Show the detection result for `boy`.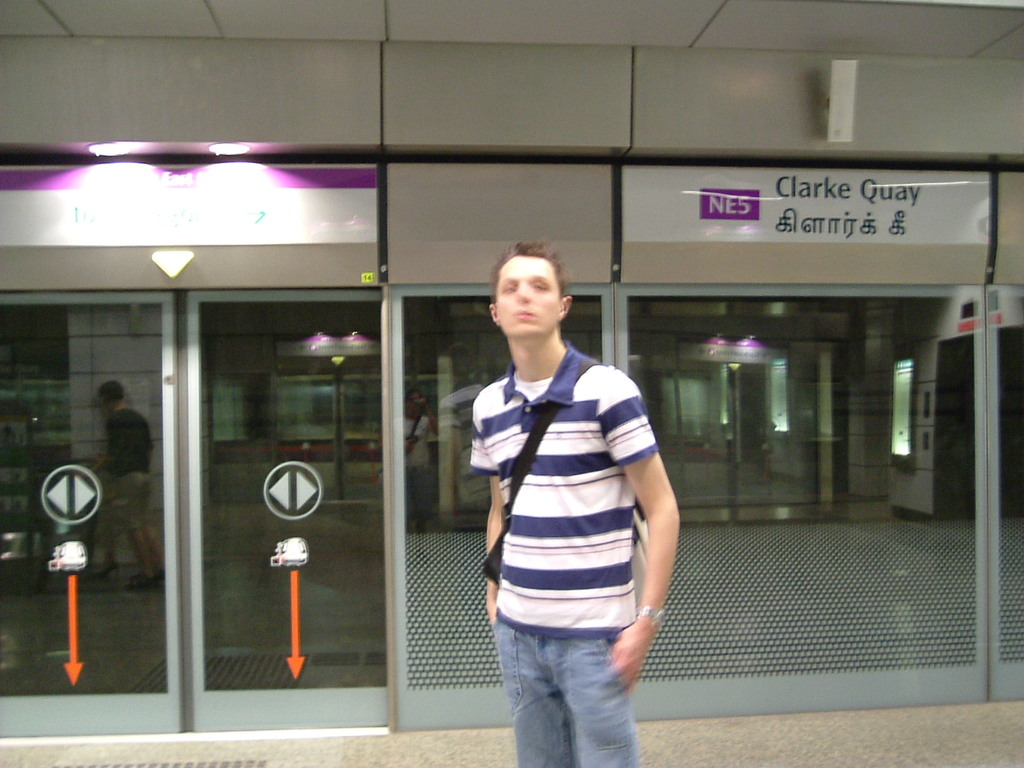
(x1=453, y1=235, x2=685, y2=742).
